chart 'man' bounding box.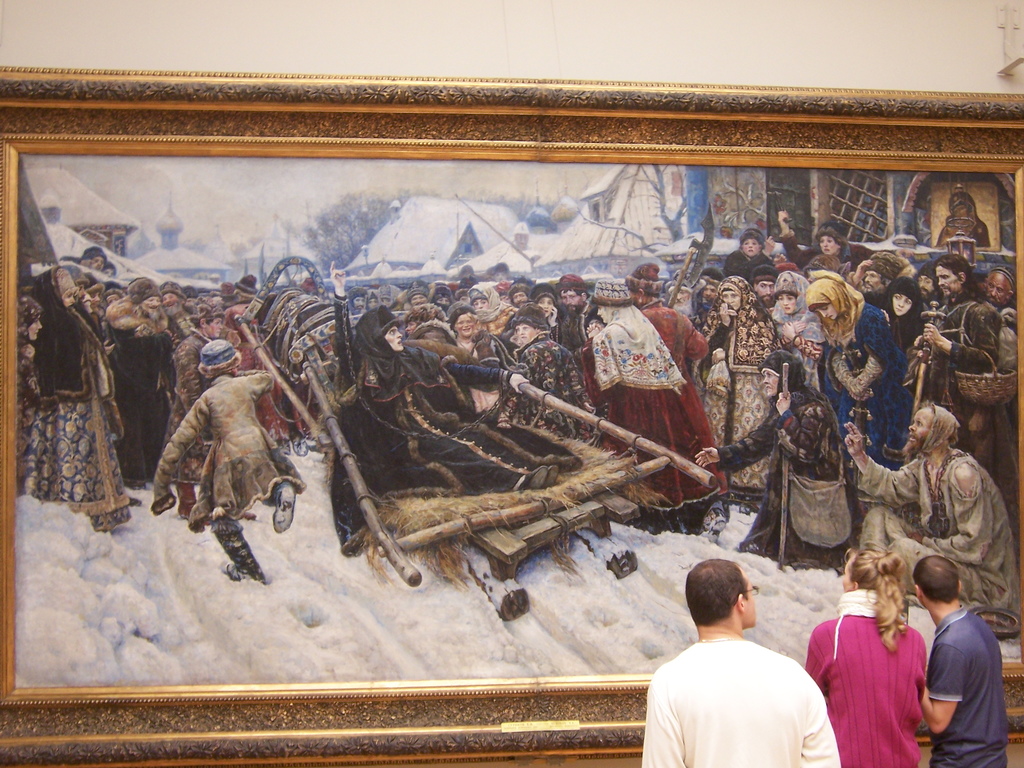
Charted: pyautogui.locateOnScreen(559, 278, 599, 406).
